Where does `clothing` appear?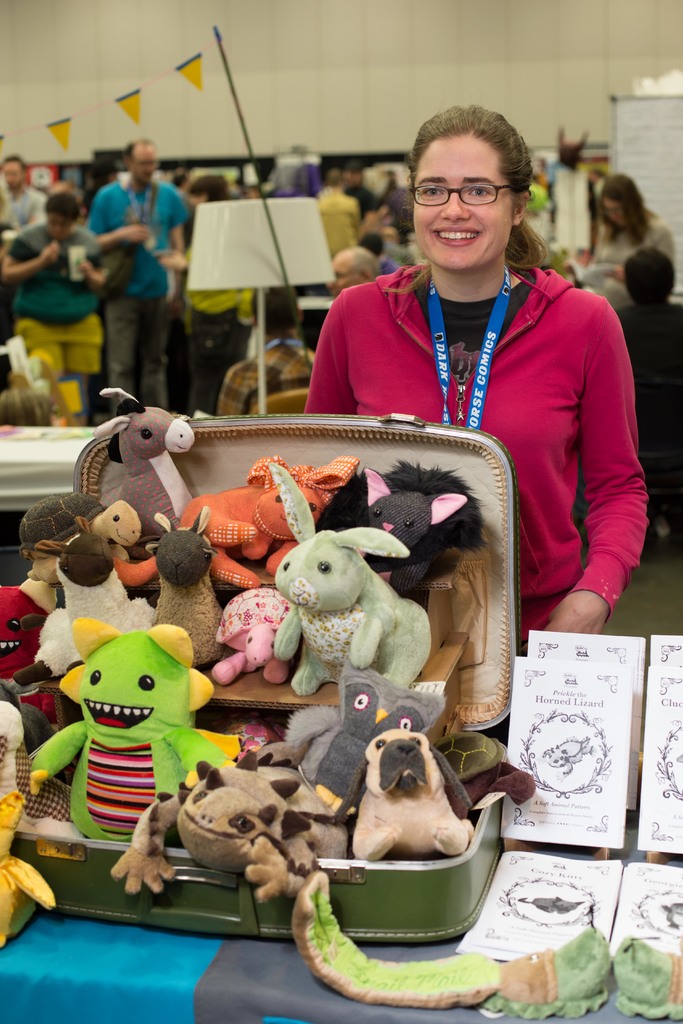
Appears at bbox(335, 246, 372, 295).
